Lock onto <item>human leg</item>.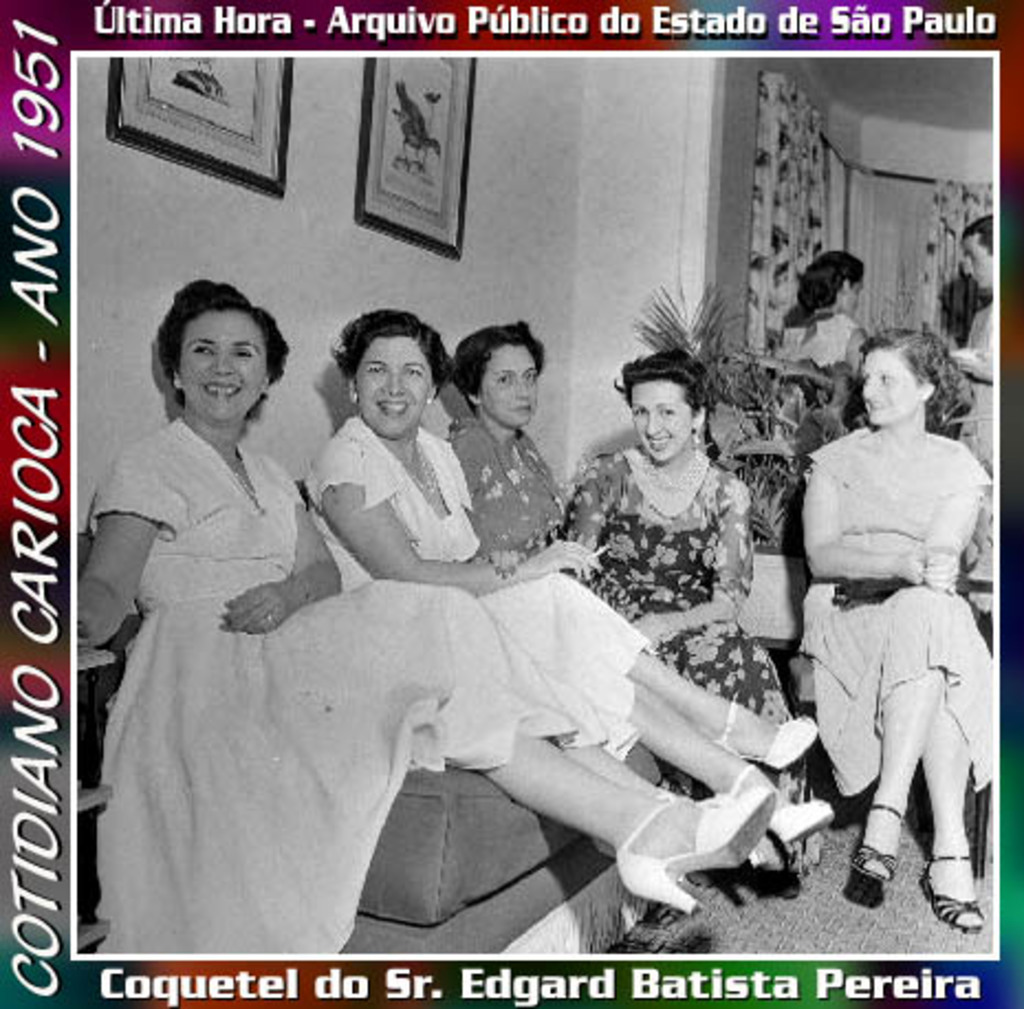
Locked: x1=850, y1=597, x2=949, y2=879.
